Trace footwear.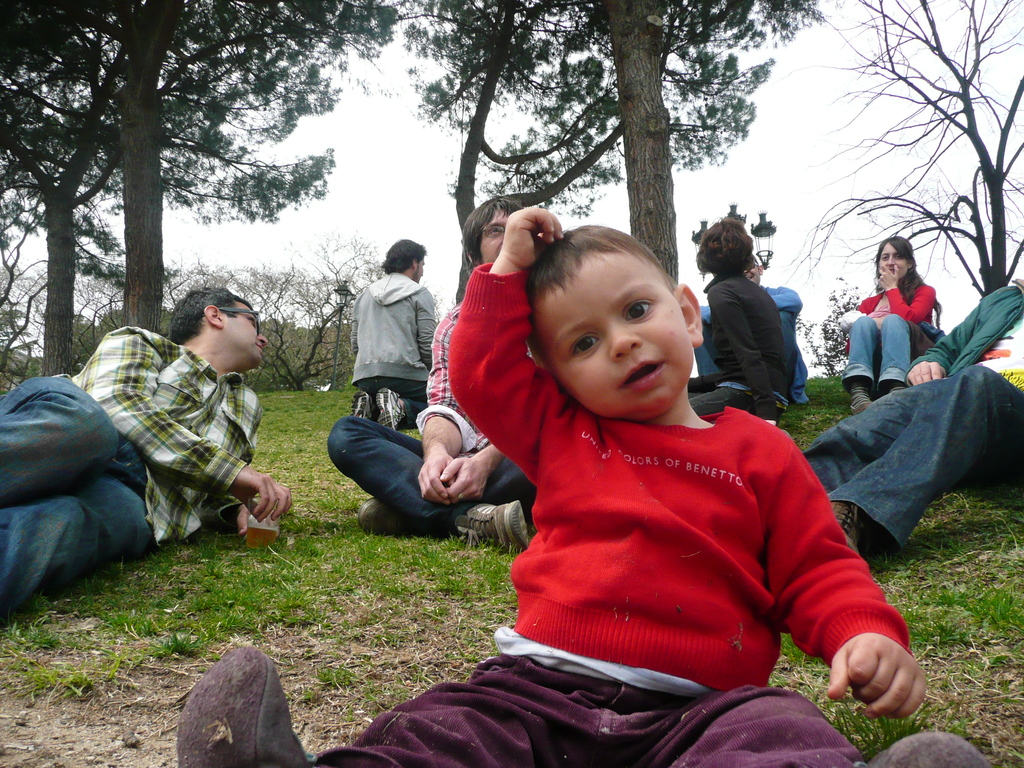
Traced to [374,385,412,433].
